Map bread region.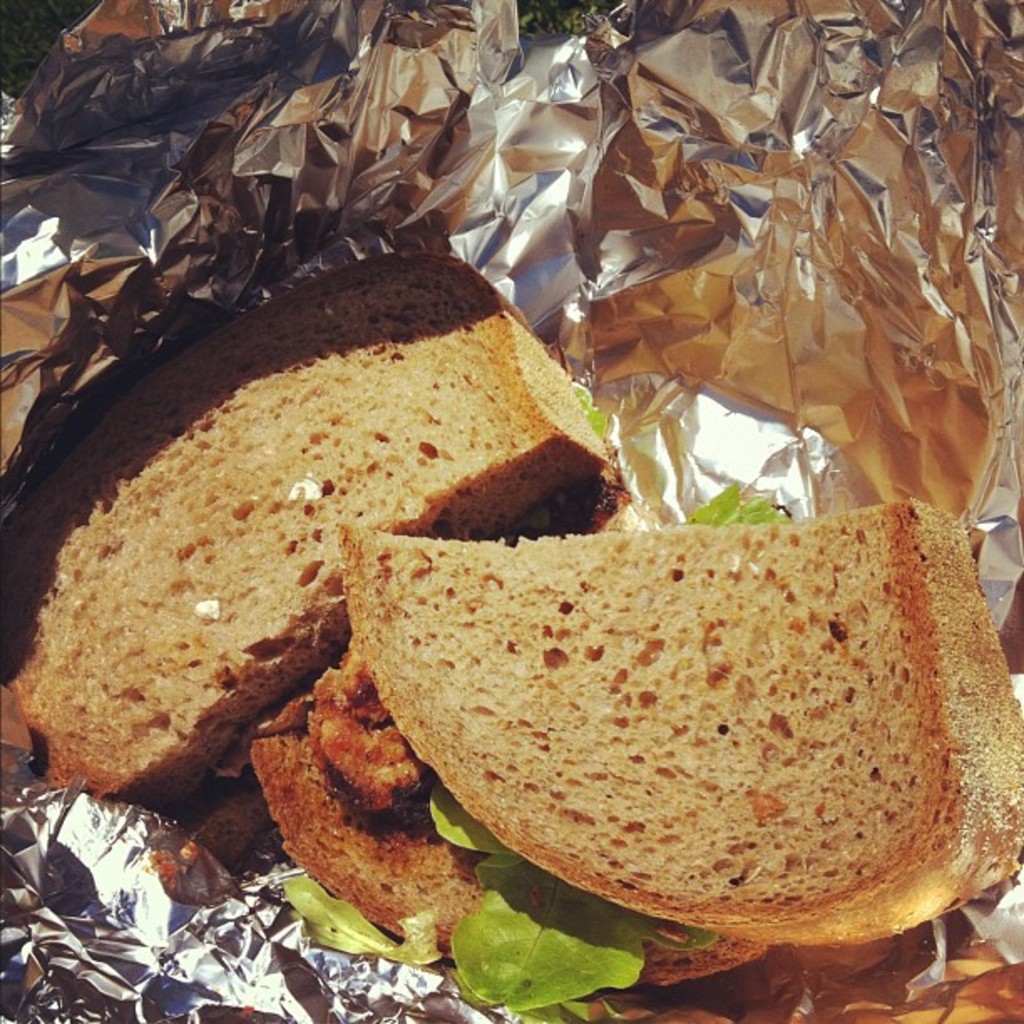
Mapped to 258:758:758:999.
